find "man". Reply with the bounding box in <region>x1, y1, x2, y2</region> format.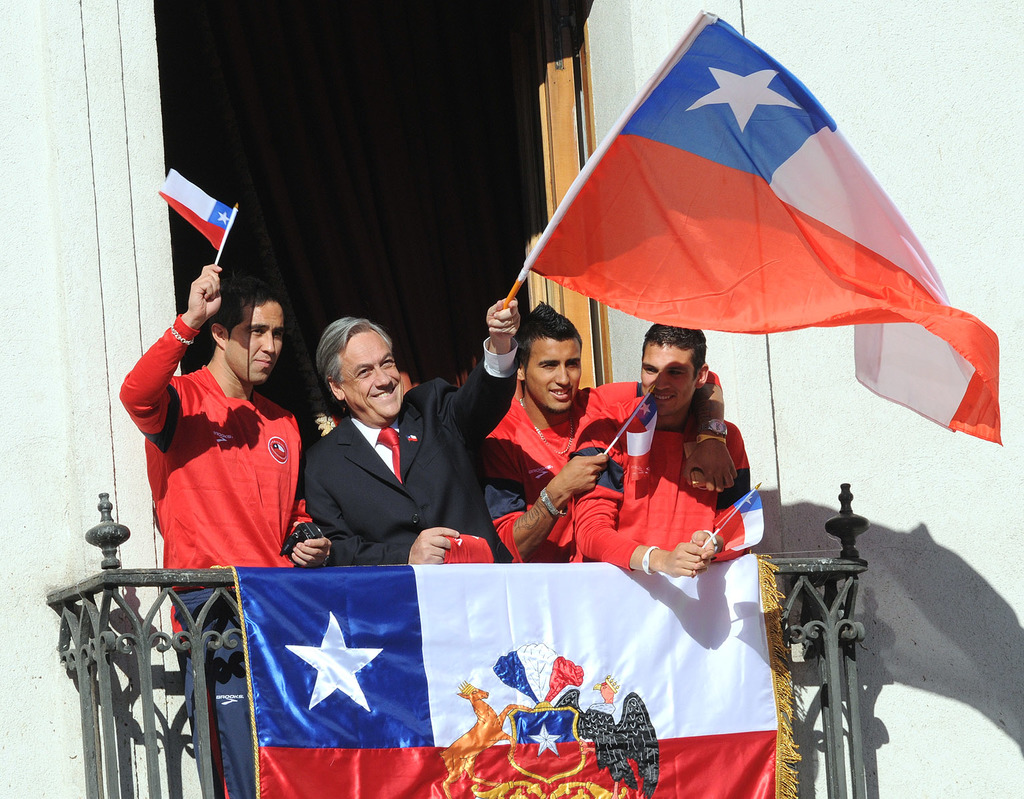
<region>117, 262, 333, 798</region>.
